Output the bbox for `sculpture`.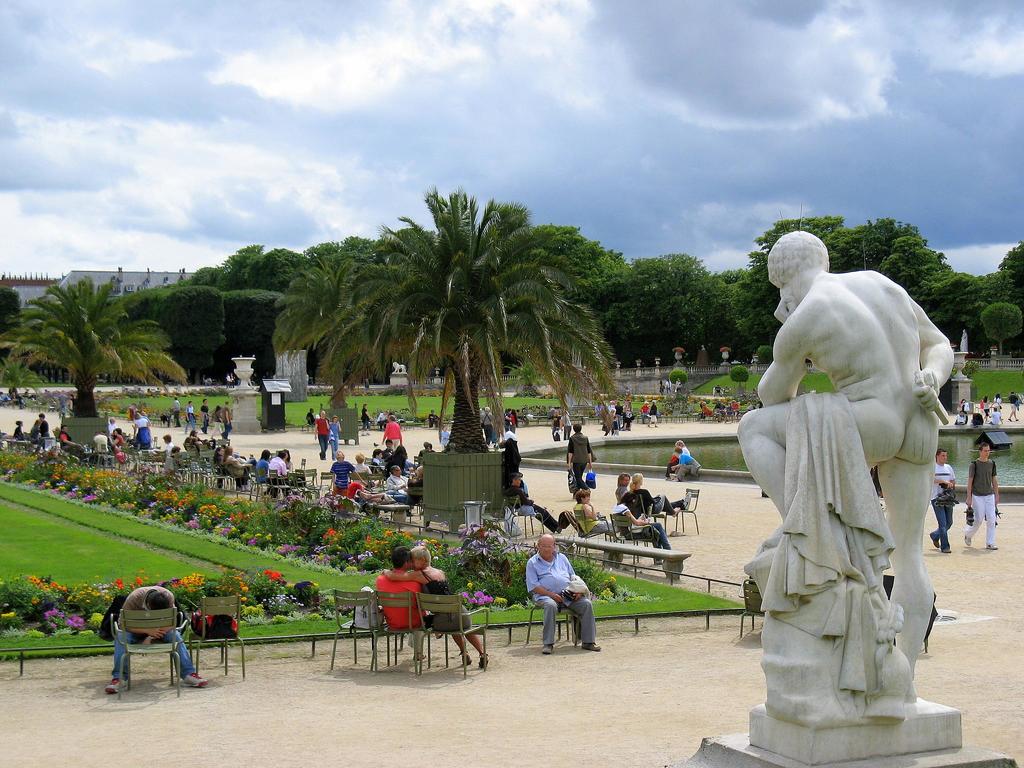
[740, 224, 959, 748].
